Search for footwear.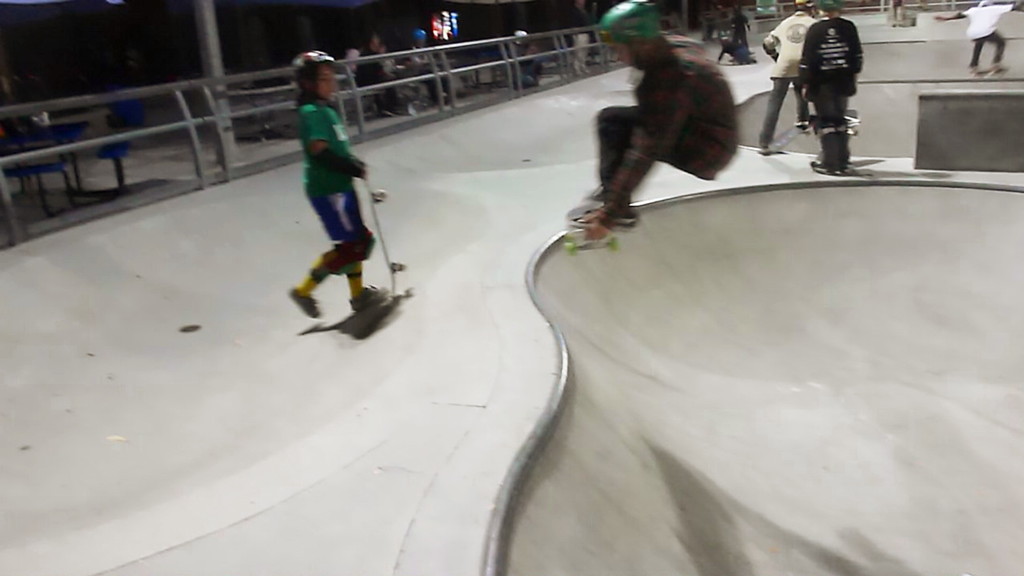
Found at [left=790, top=116, right=808, bottom=125].
